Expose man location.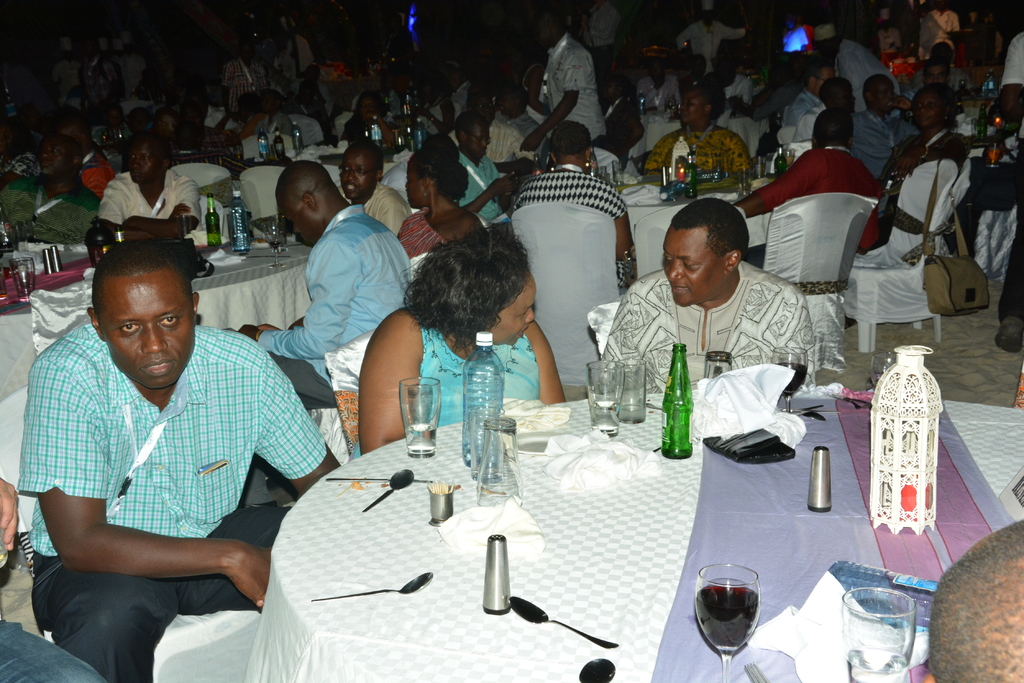
Exposed at detection(518, 3, 607, 151).
